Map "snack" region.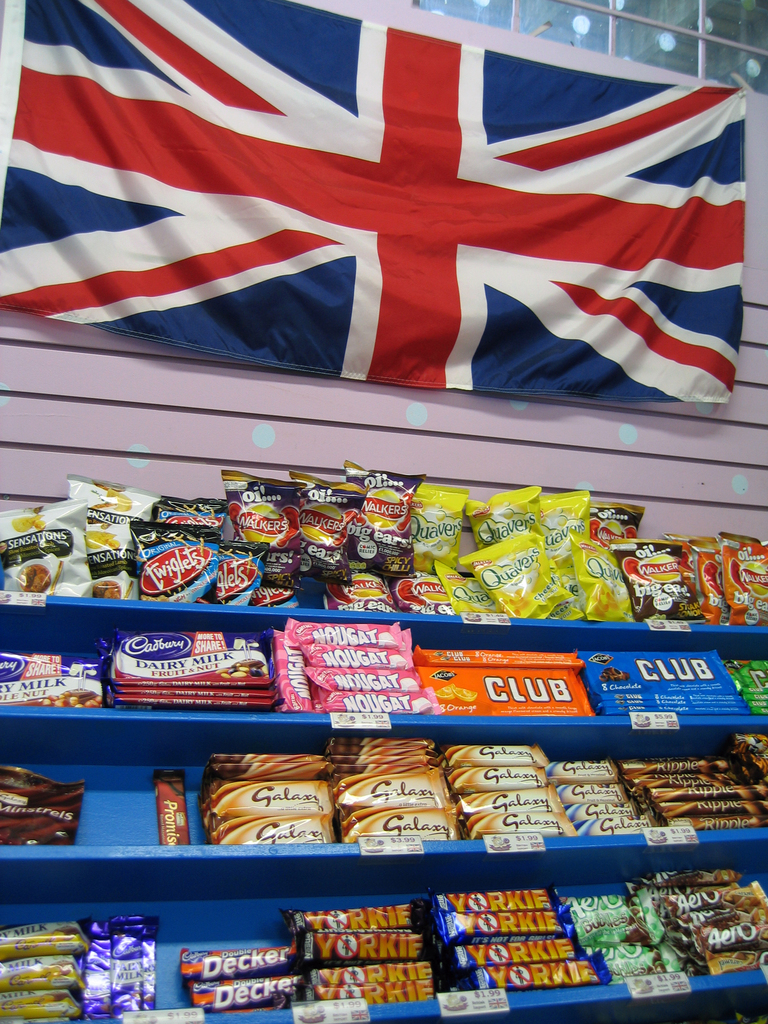
Mapped to 459 528 575 627.
